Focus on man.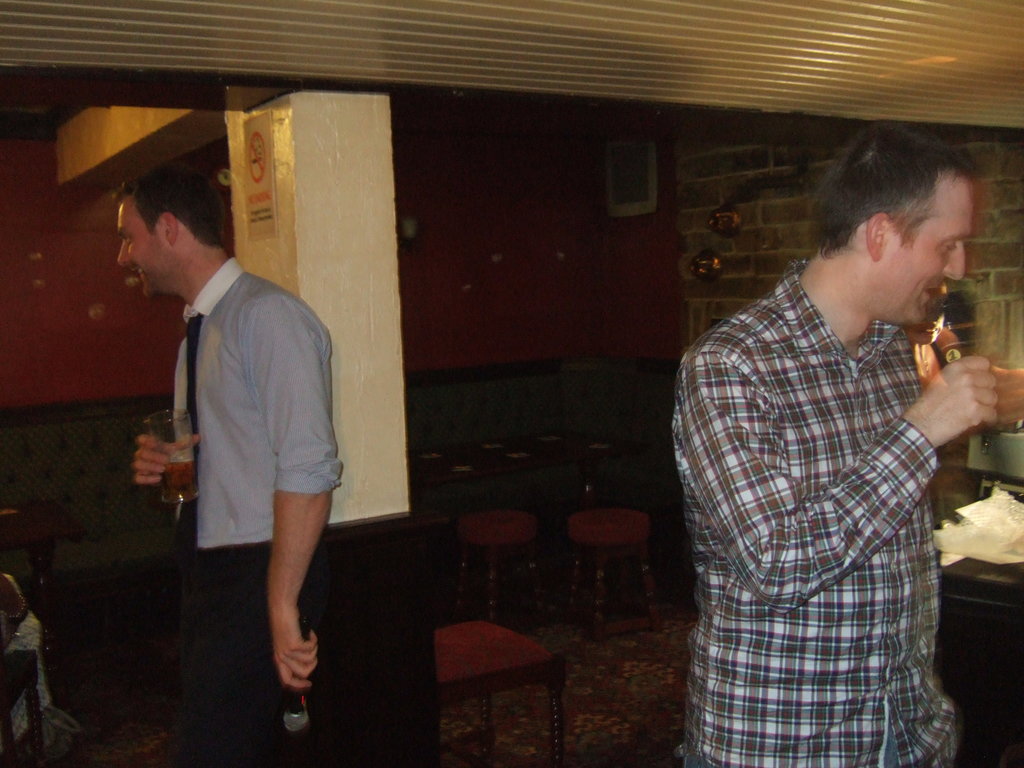
Focused at box(119, 163, 375, 767).
